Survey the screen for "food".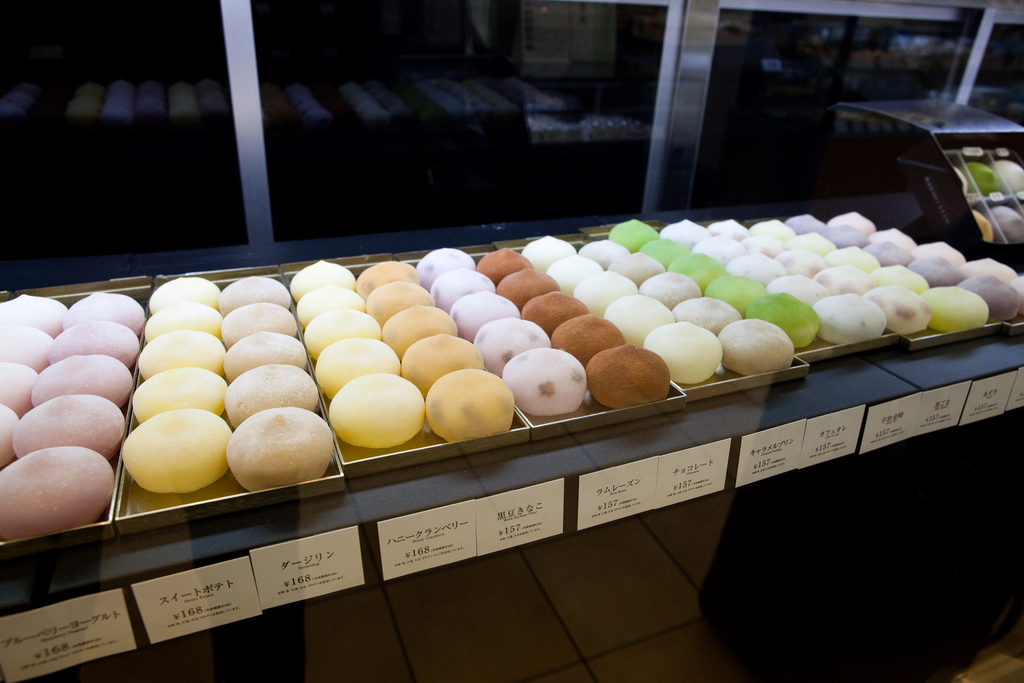
Survey found: 691, 233, 745, 267.
